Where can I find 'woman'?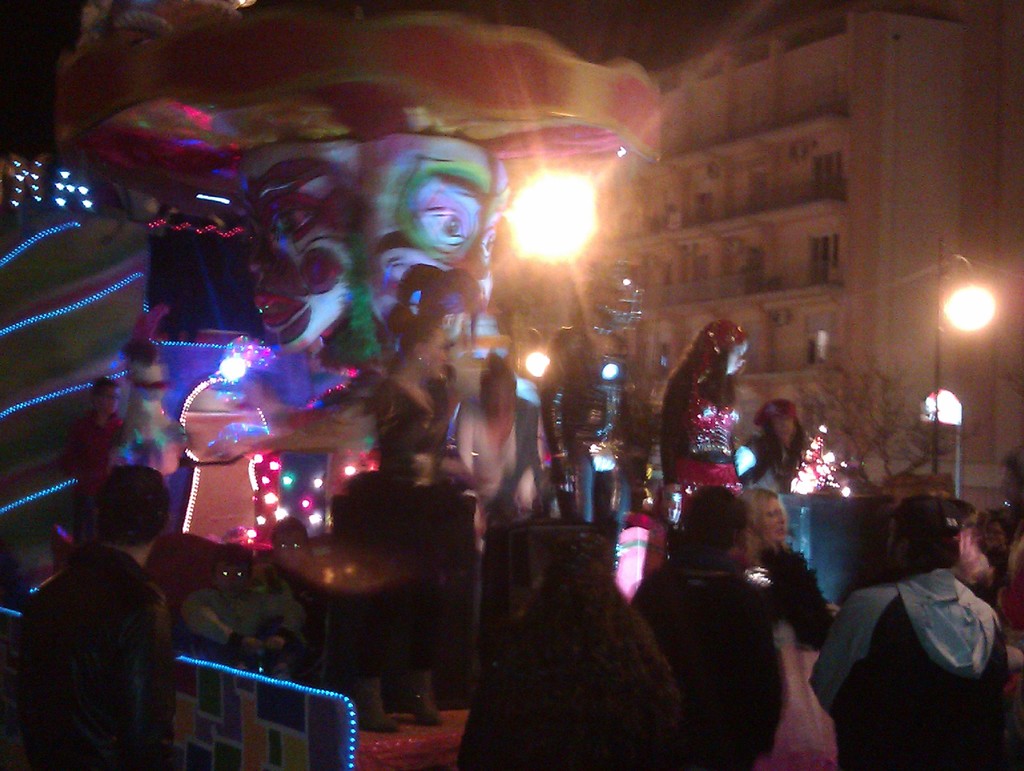
You can find it at rect(365, 323, 490, 730).
